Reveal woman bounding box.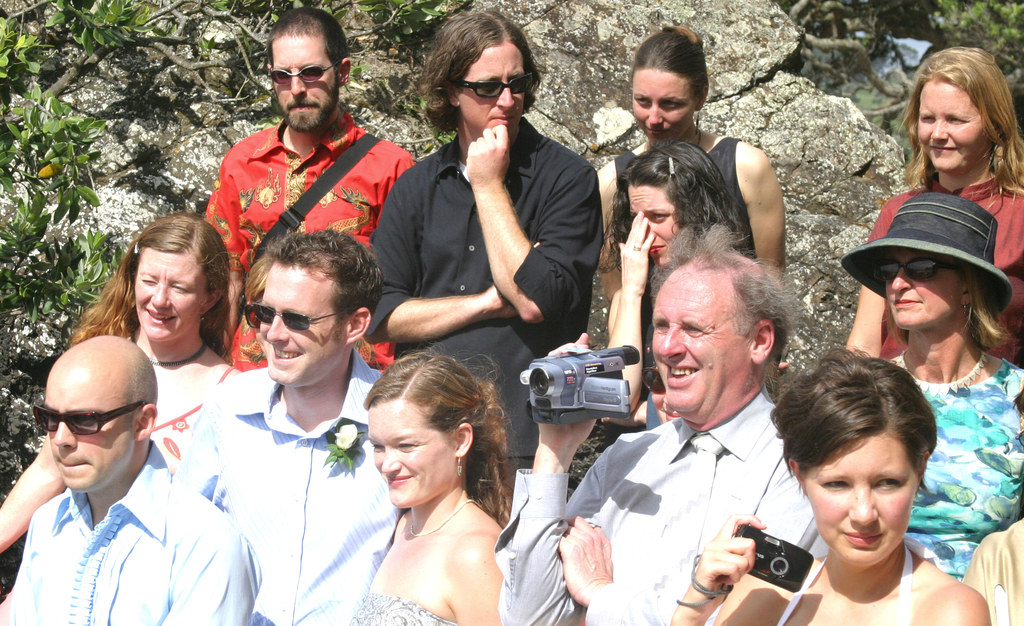
Revealed: 837/192/1023/575.
